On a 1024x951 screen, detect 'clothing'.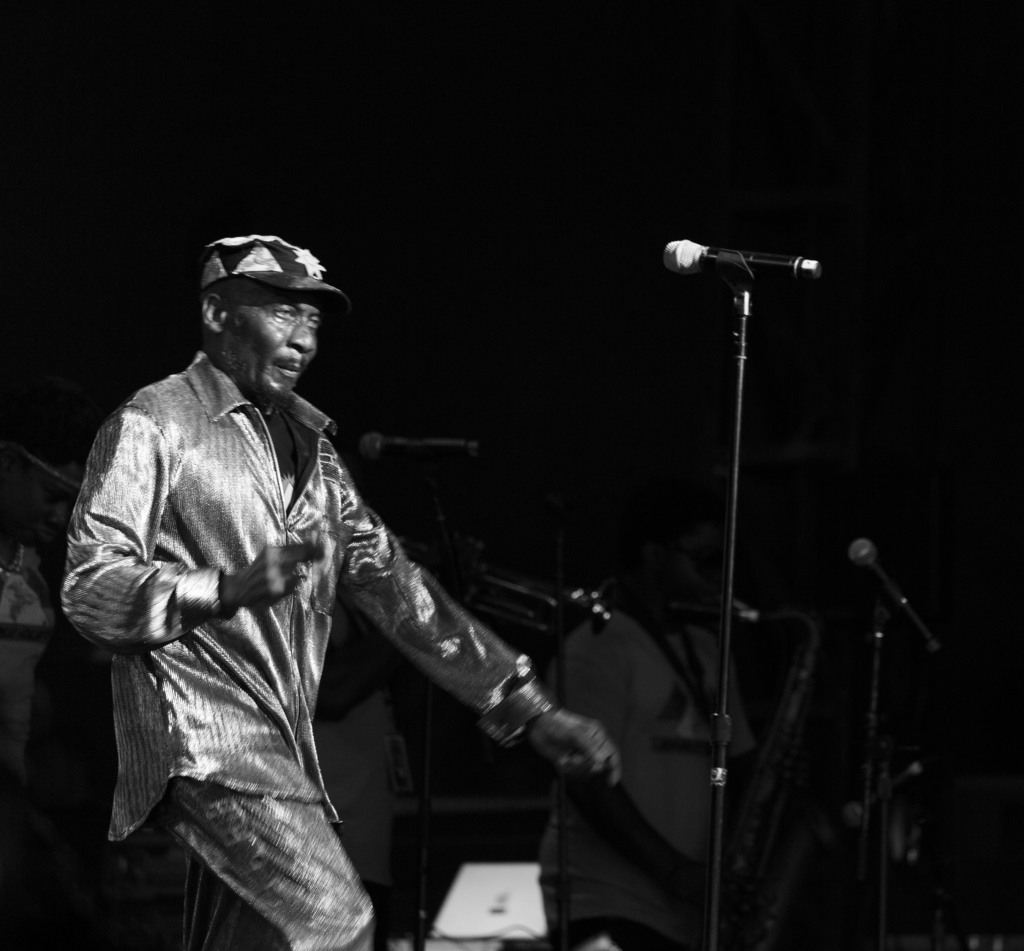
x1=68 y1=309 x2=563 y2=922.
